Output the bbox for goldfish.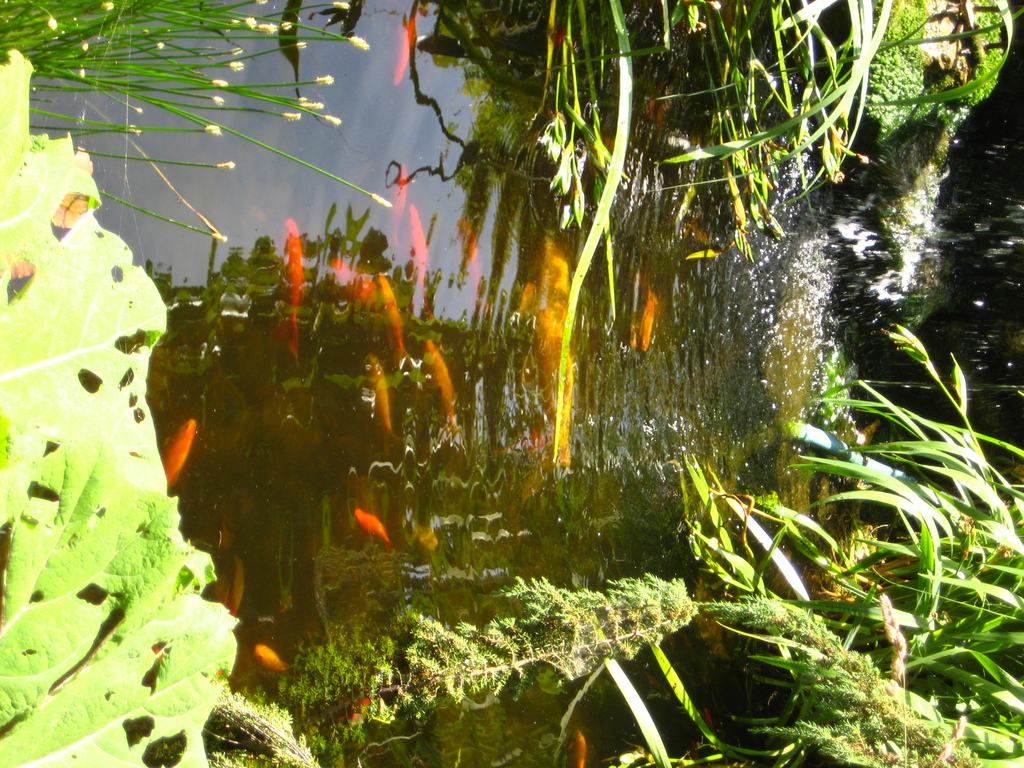
bbox=(383, 159, 407, 248).
